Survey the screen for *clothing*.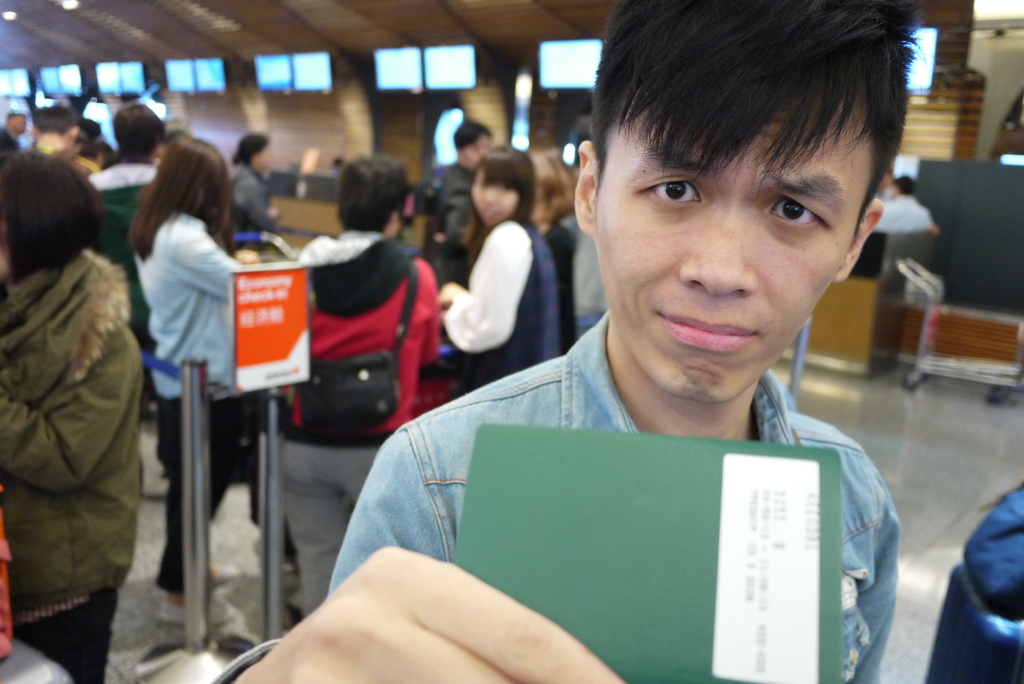
Survey found: [left=323, top=298, right=959, bottom=667].
